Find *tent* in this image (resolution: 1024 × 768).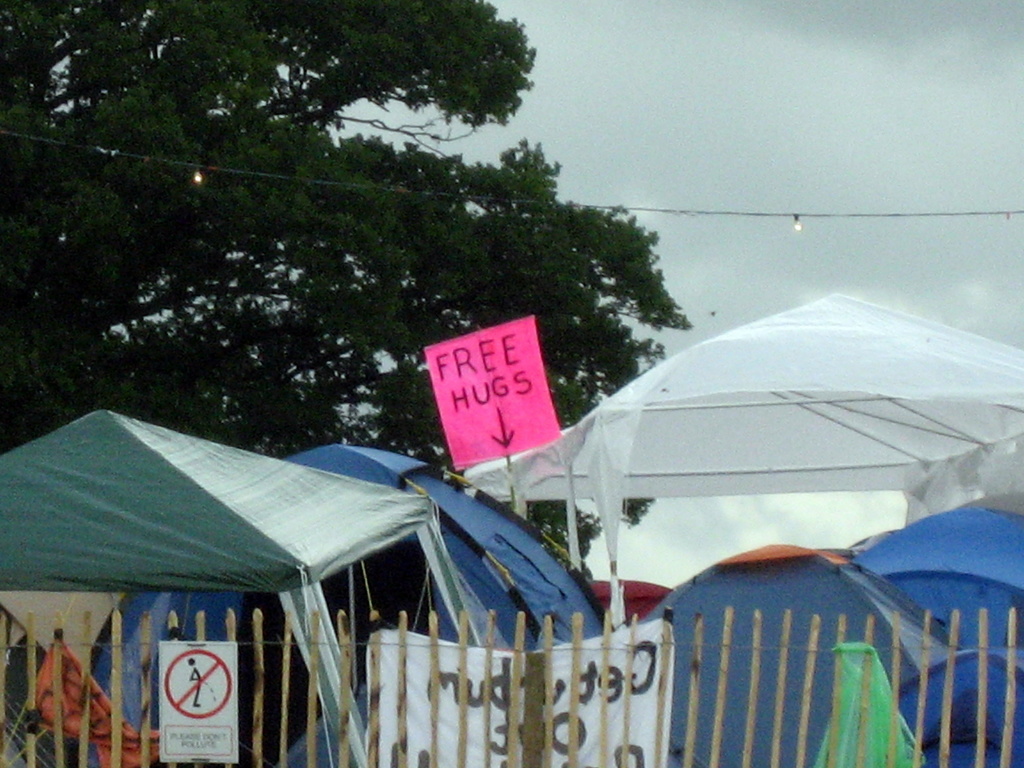
x1=60 y1=444 x2=622 y2=767.
